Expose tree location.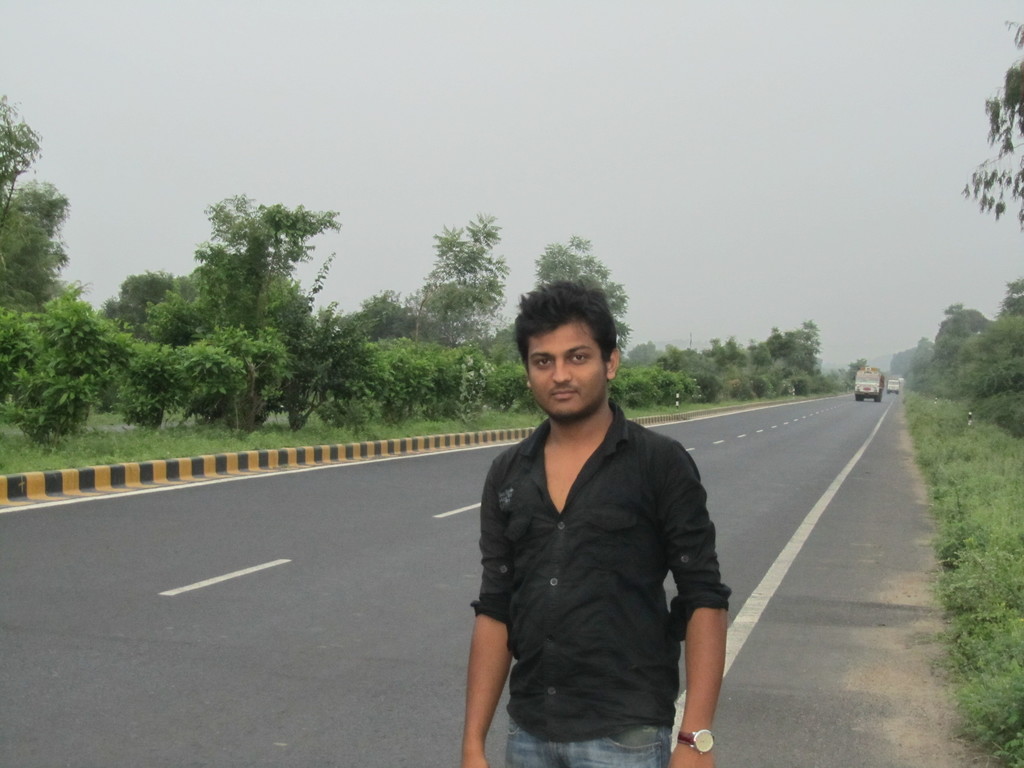
Exposed at left=954, top=19, right=1023, bottom=232.
